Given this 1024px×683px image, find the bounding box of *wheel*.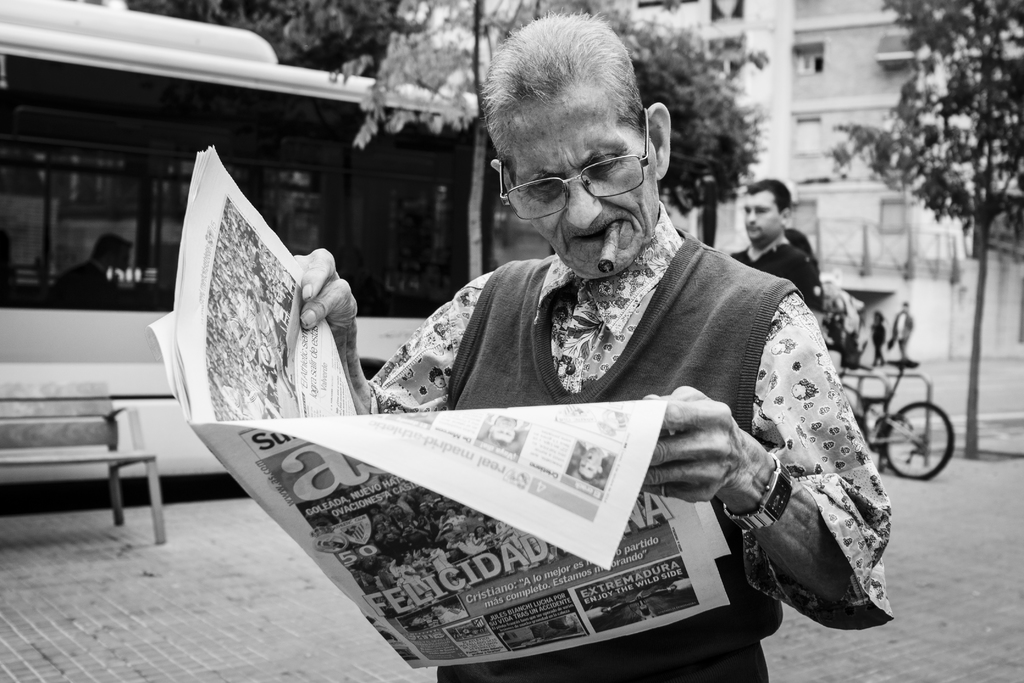
x1=893, y1=407, x2=950, y2=493.
